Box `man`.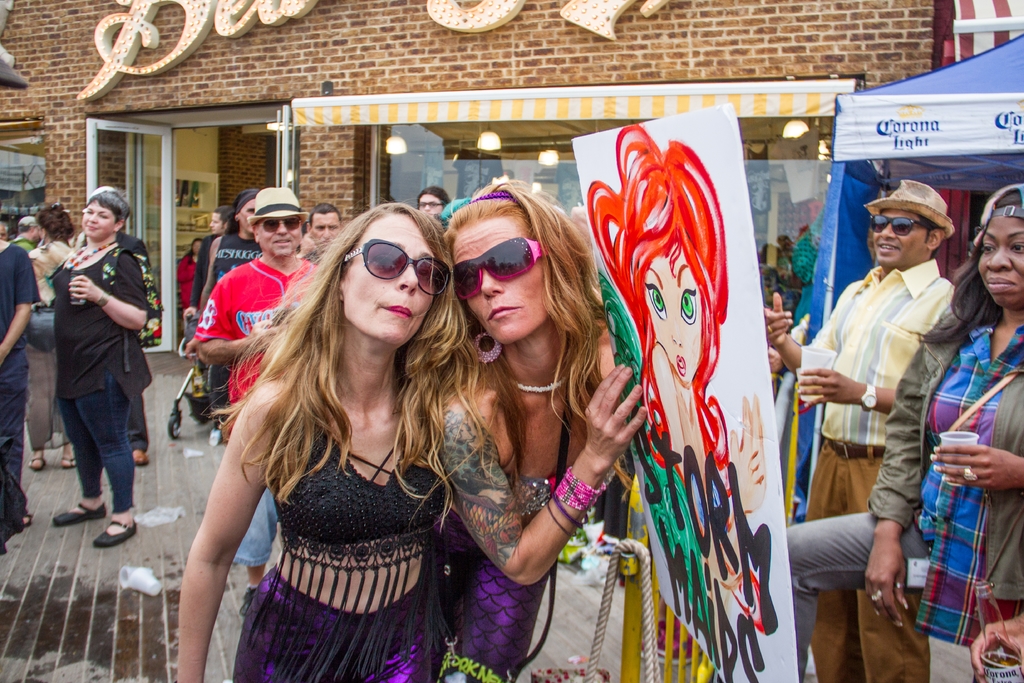
detection(175, 205, 240, 329).
